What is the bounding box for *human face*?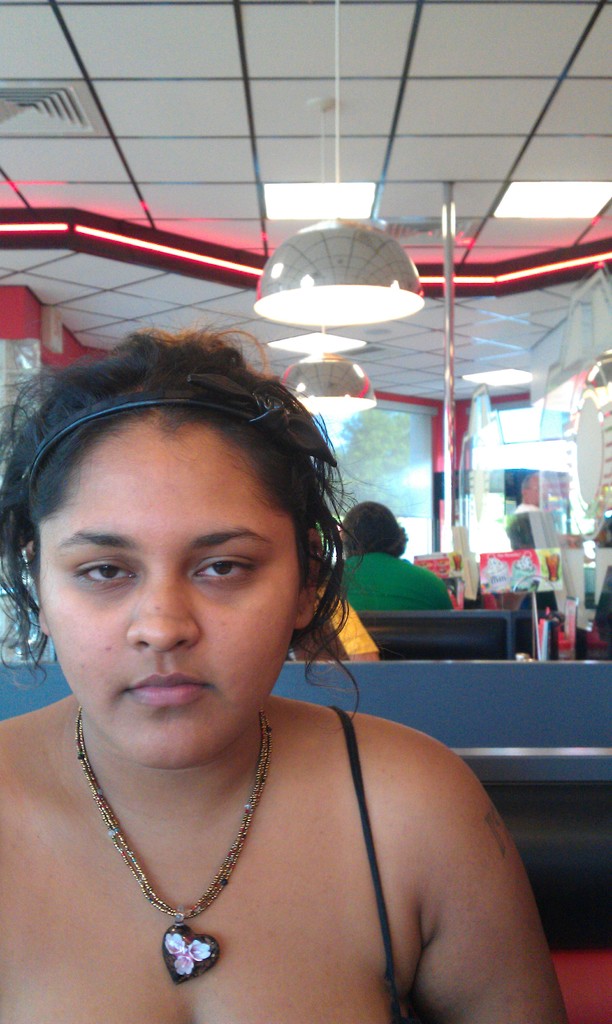
34:436:300:765.
